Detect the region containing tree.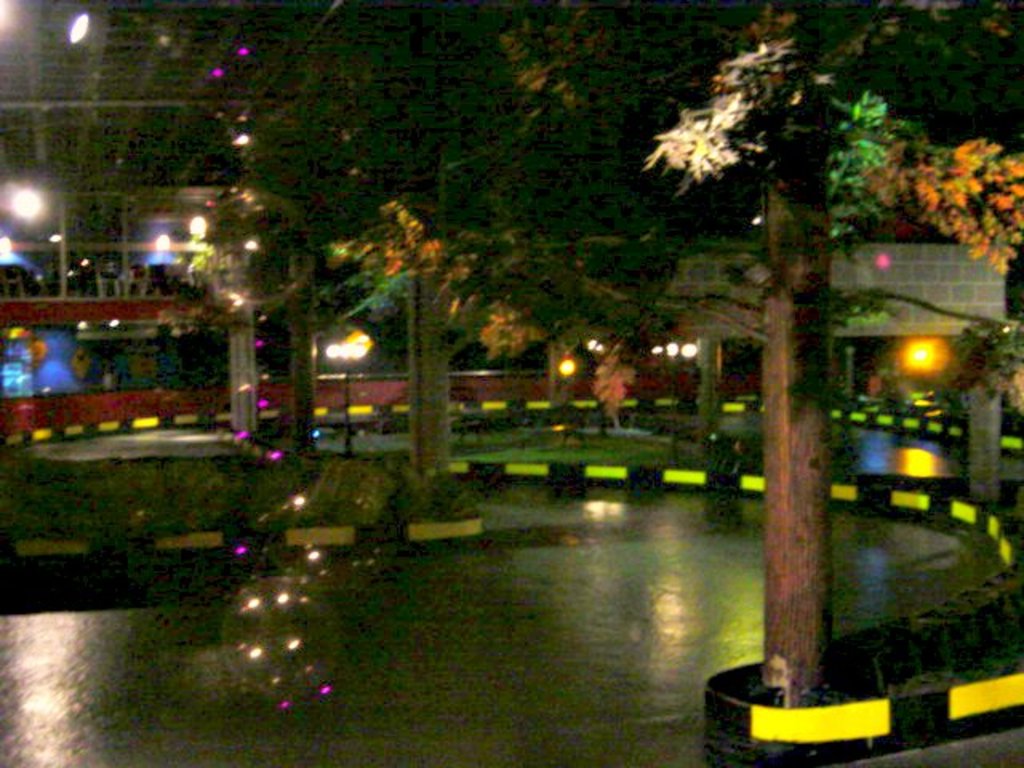
BBox(197, 104, 450, 450).
